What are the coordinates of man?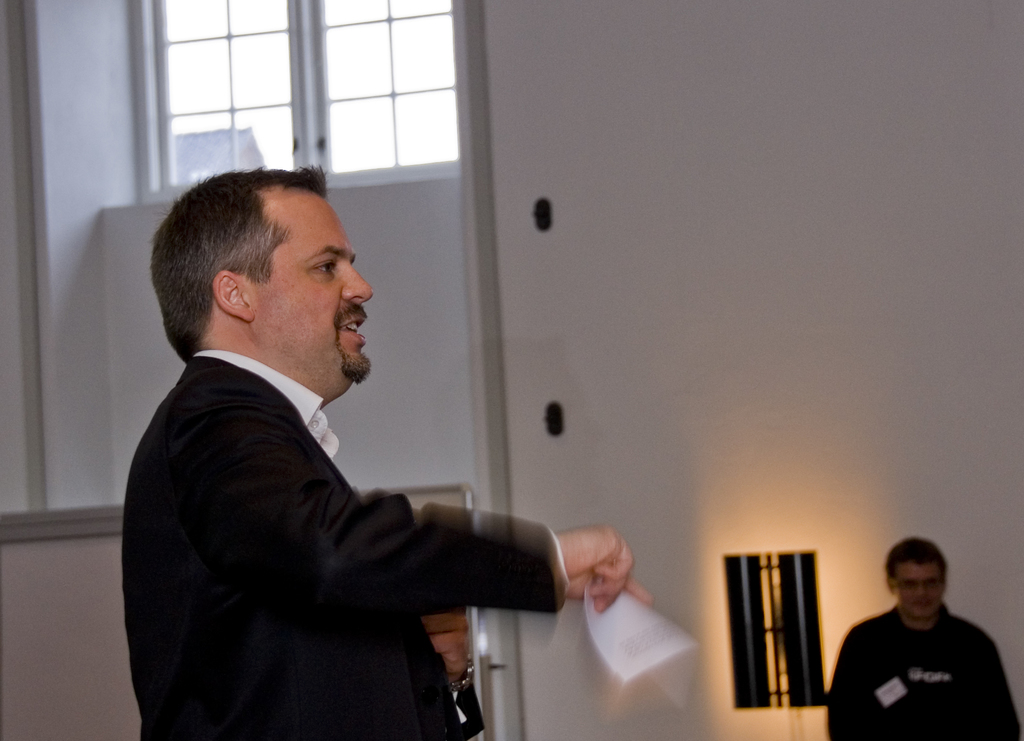
box=[120, 163, 660, 740].
